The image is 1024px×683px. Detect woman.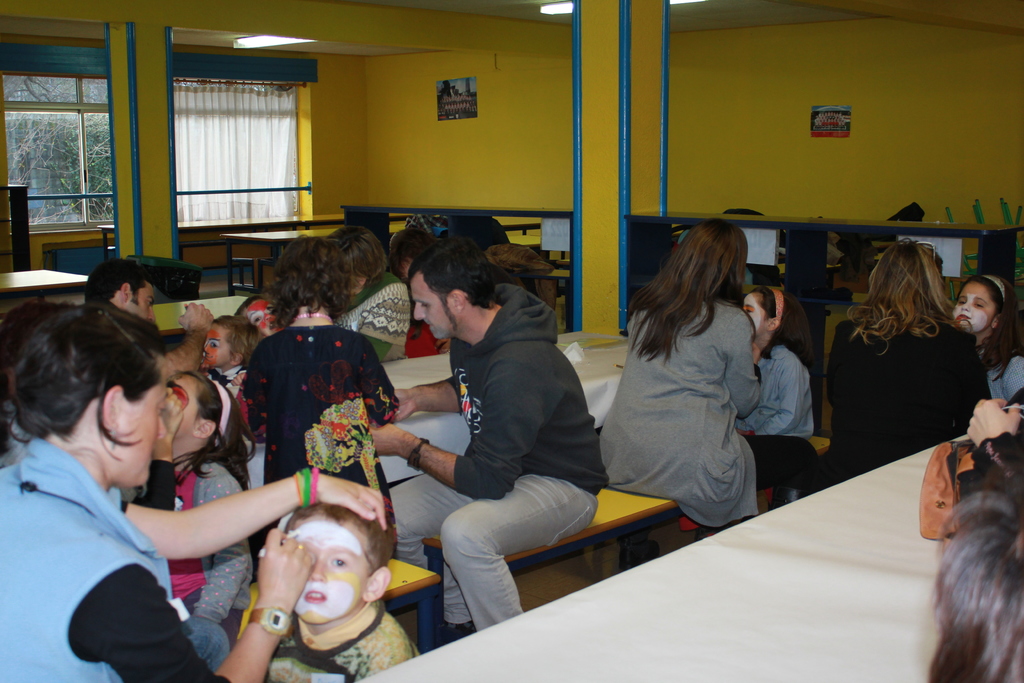
Detection: {"x1": 828, "y1": 240, "x2": 996, "y2": 486}.
